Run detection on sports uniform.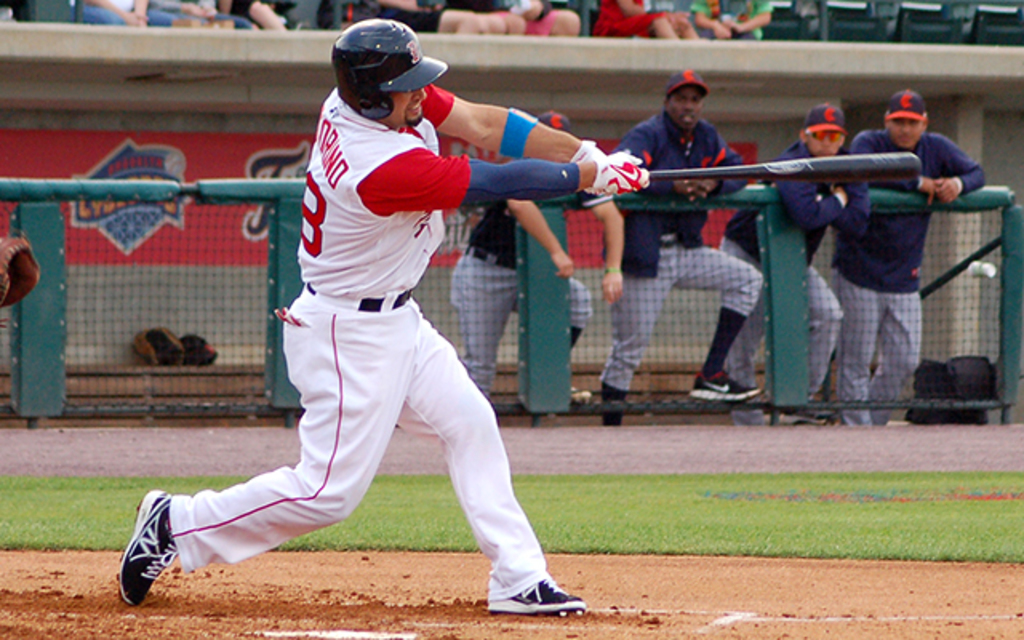
Result: {"x1": 115, "y1": 18, "x2": 646, "y2": 621}.
